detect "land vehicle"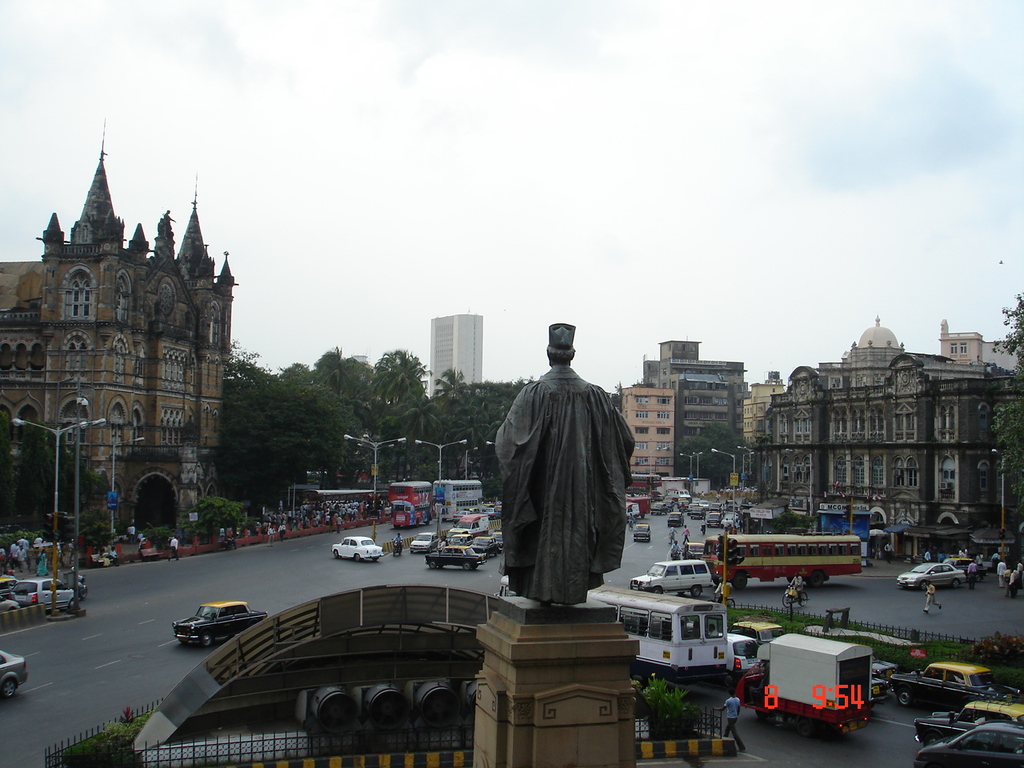
(422,542,486,572)
